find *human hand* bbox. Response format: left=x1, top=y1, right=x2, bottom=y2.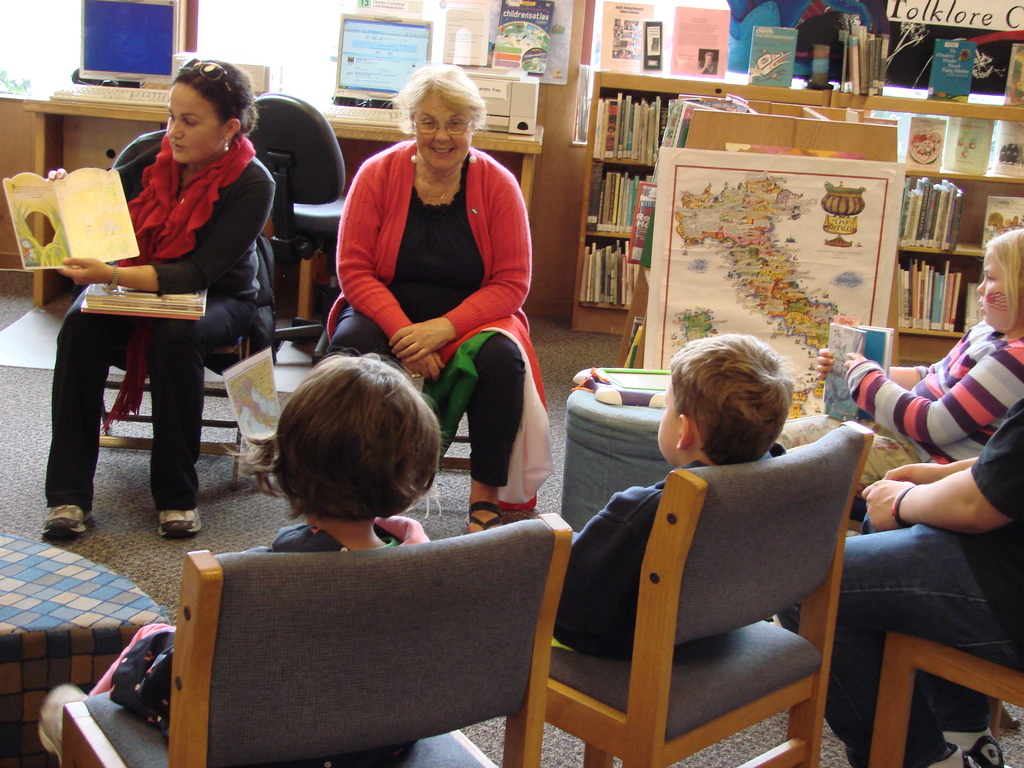
left=879, top=462, right=950, bottom=486.
